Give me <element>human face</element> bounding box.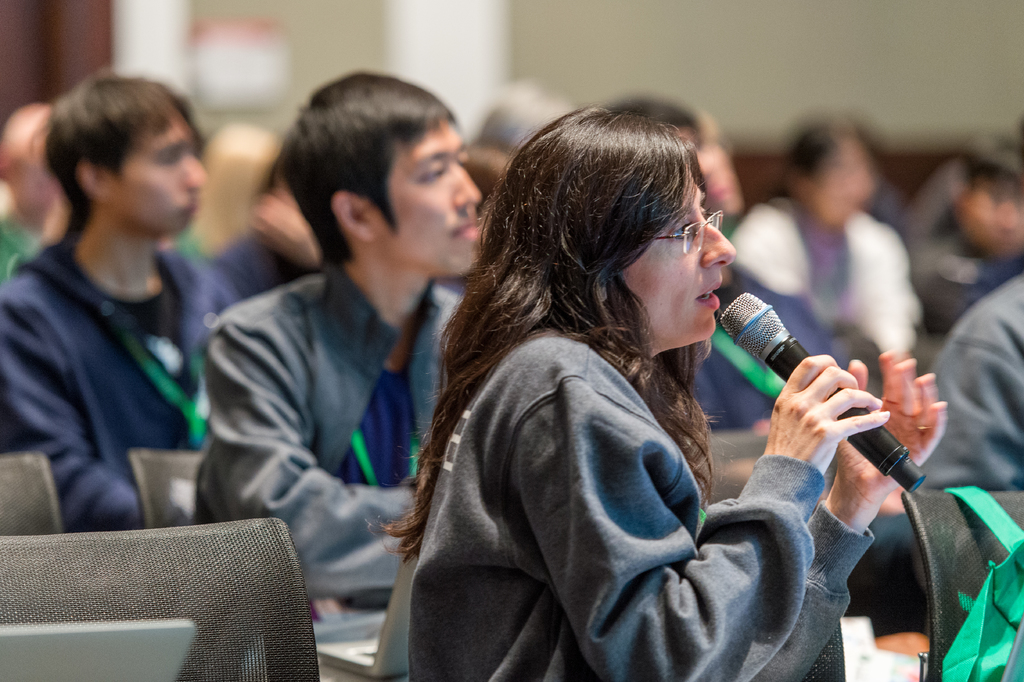
367:122:483:278.
